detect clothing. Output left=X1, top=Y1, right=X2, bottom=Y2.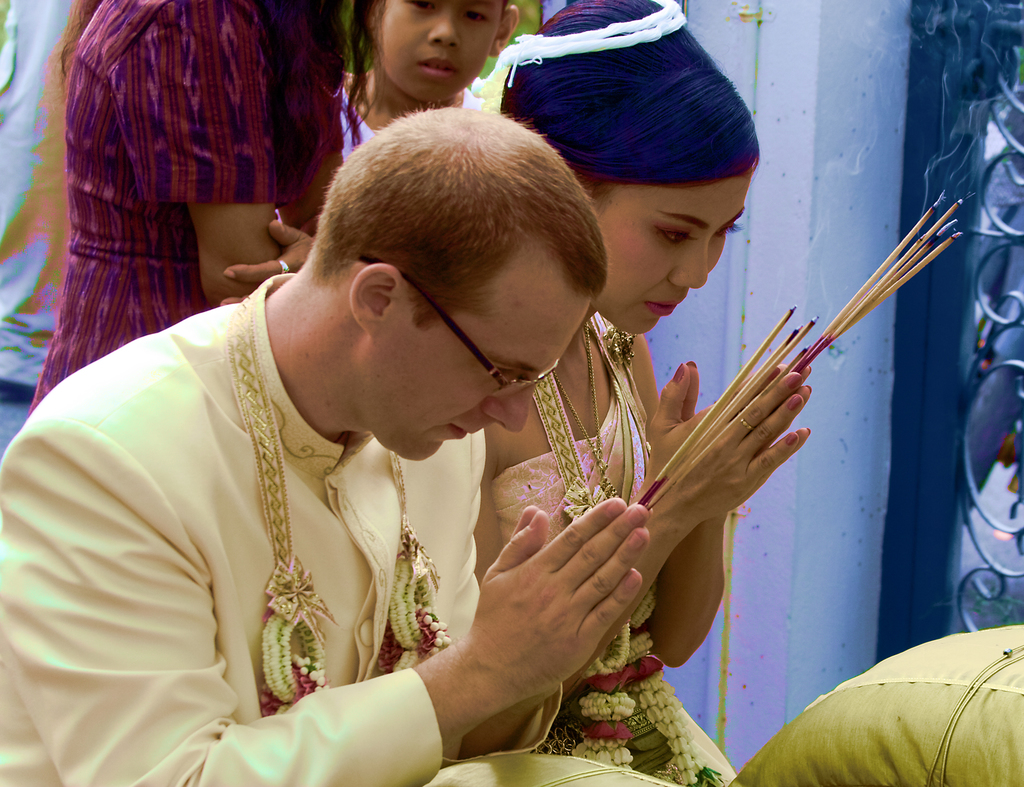
left=25, top=260, right=609, bottom=746.
